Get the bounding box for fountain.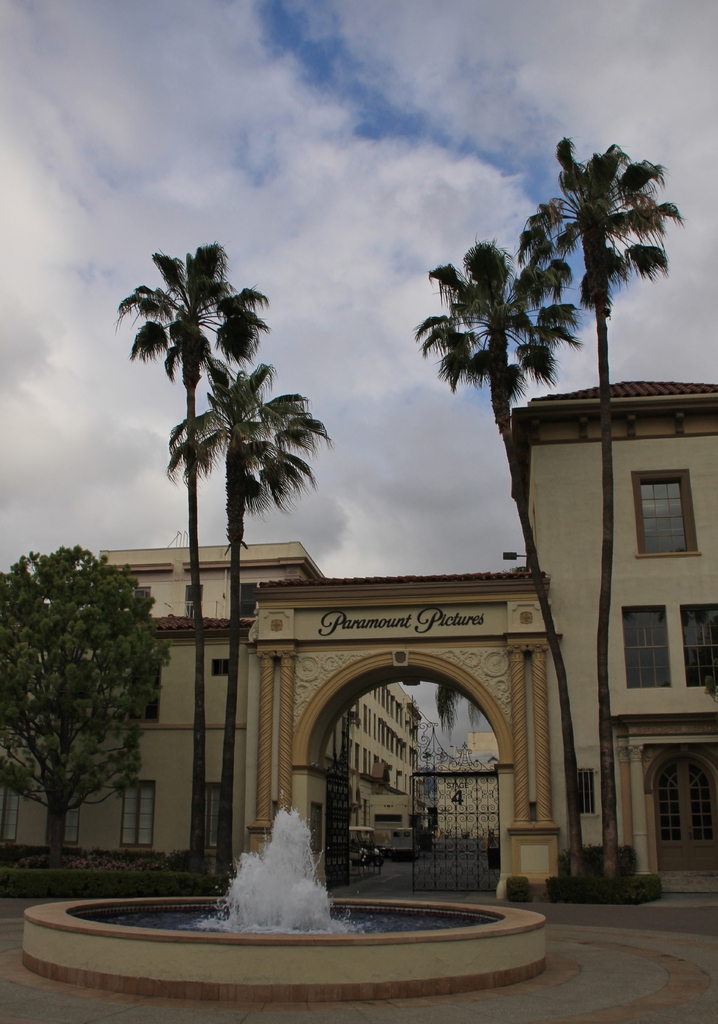
(x1=47, y1=808, x2=523, y2=1011).
